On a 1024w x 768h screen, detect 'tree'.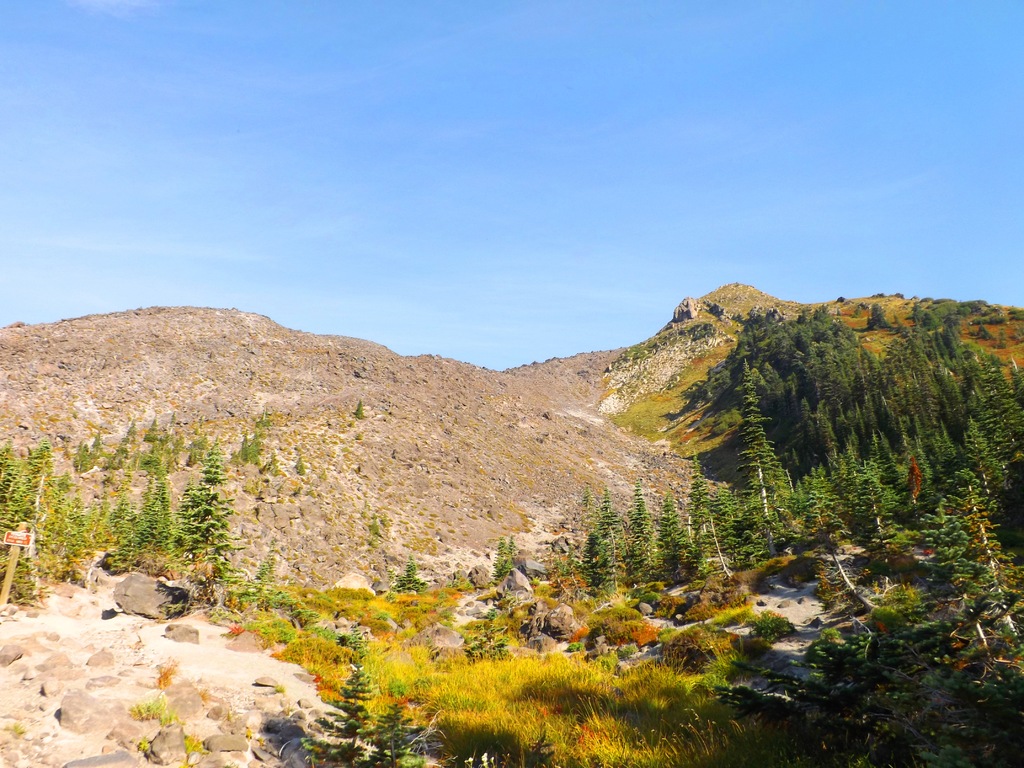
(934, 420, 956, 470).
